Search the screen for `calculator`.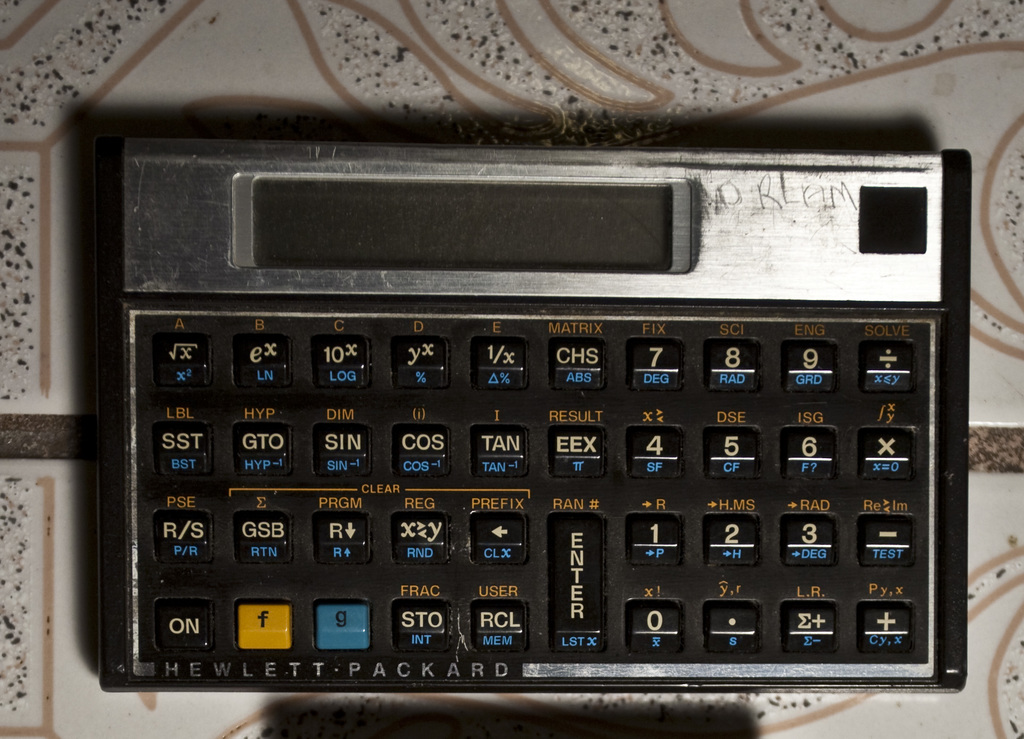
Found at {"left": 95, "top": 133, "right": 969, "bottom": 691}.
